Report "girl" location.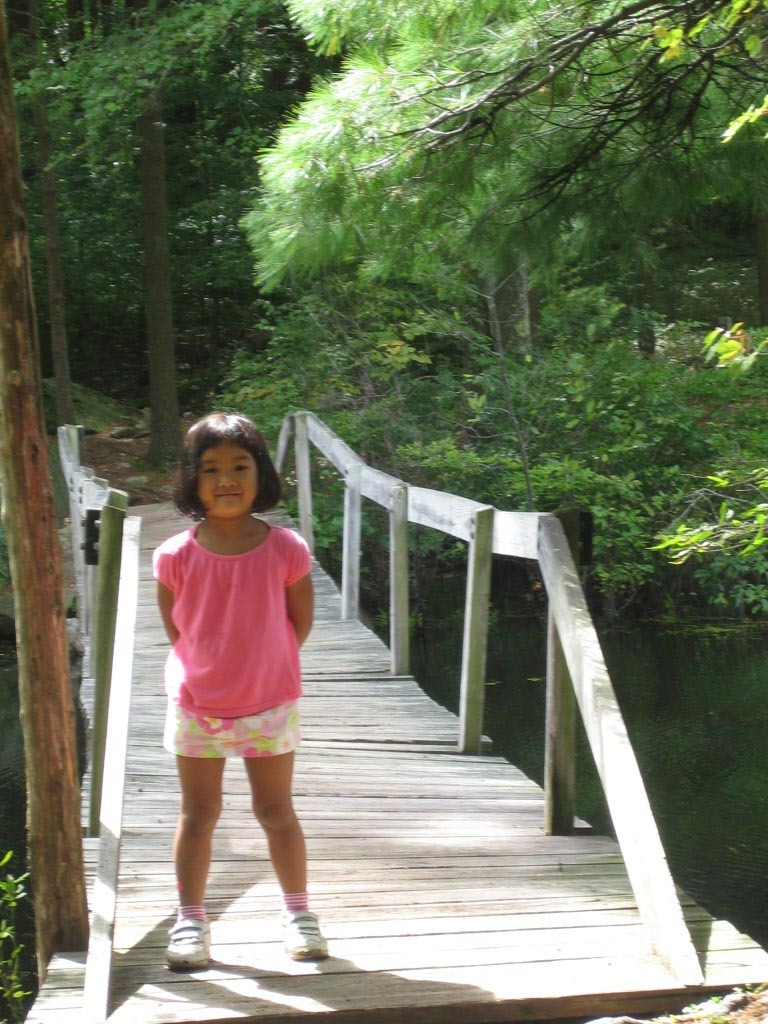
Report: [left=152, top=404, right=329, bottom=973].
